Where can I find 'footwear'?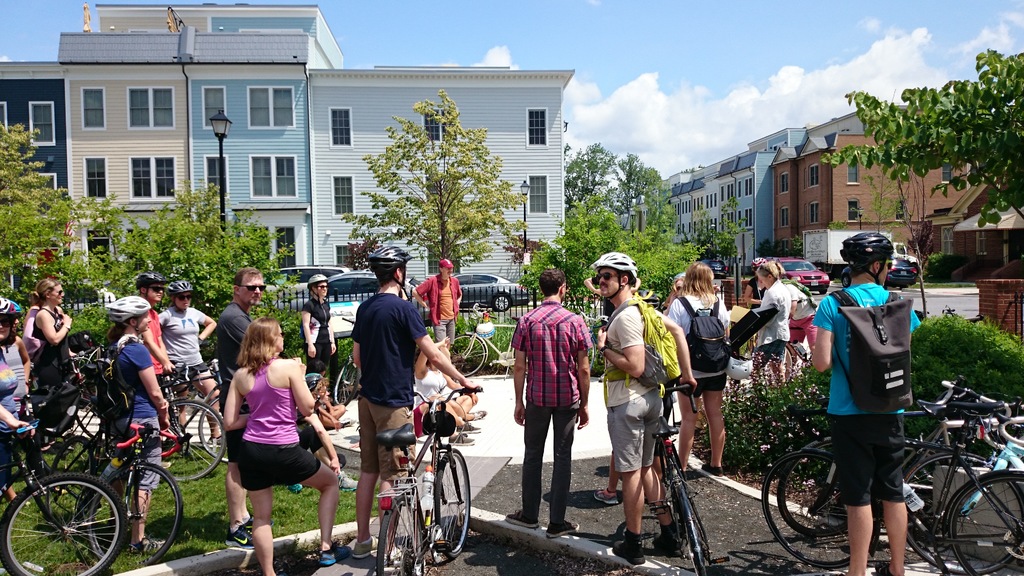
You can find it at [left=323, top=540, right=351, bottom=563].
